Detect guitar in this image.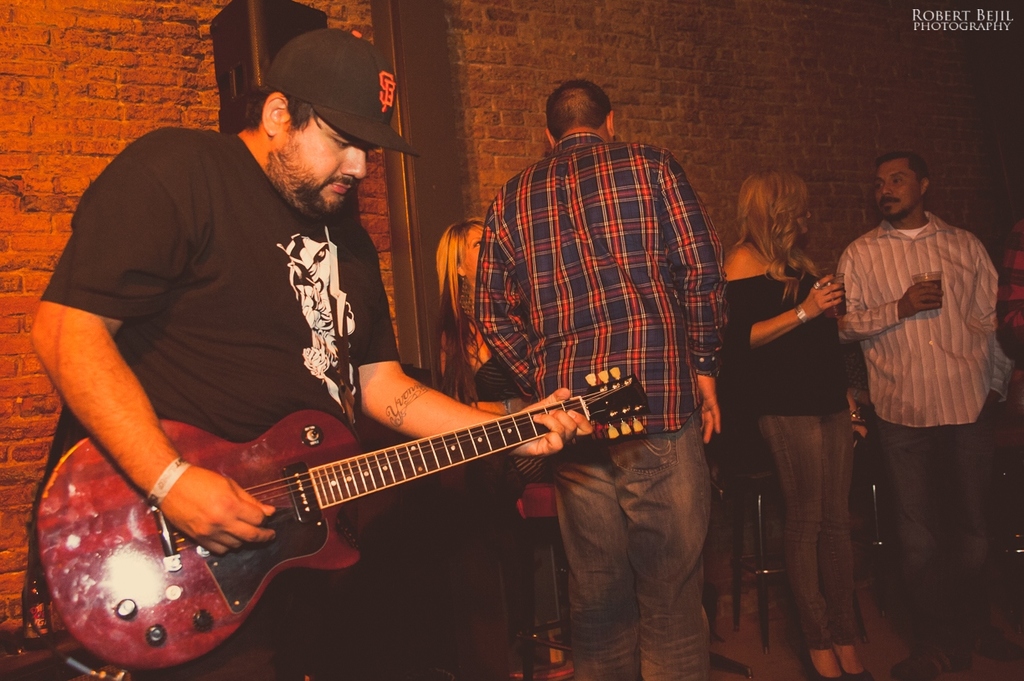
Detection: [36,323,721,667].
